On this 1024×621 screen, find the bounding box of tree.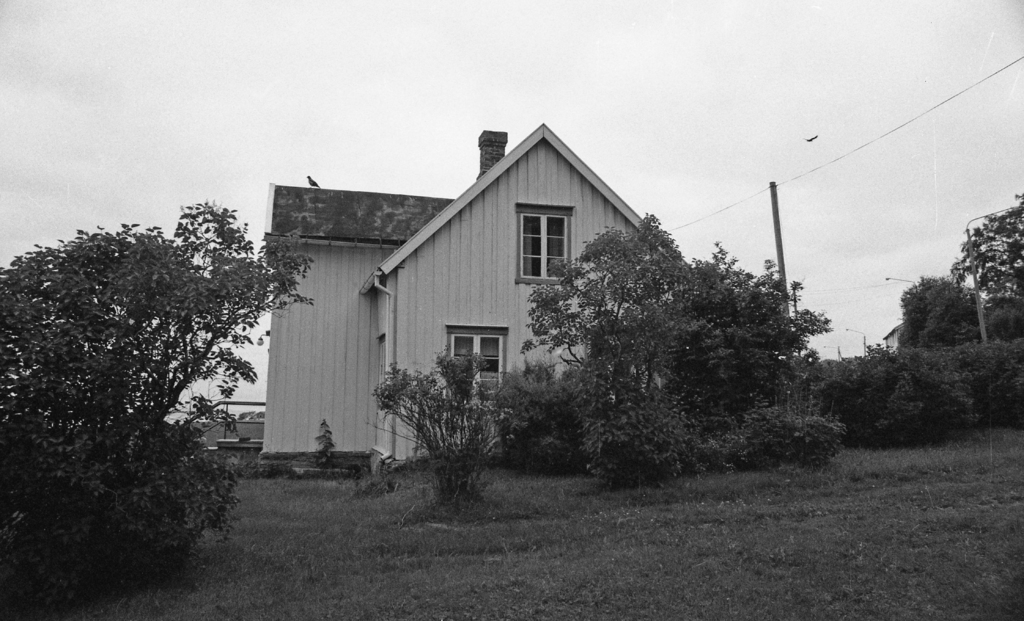
Bounding box: (897, 272, 985, 348).
